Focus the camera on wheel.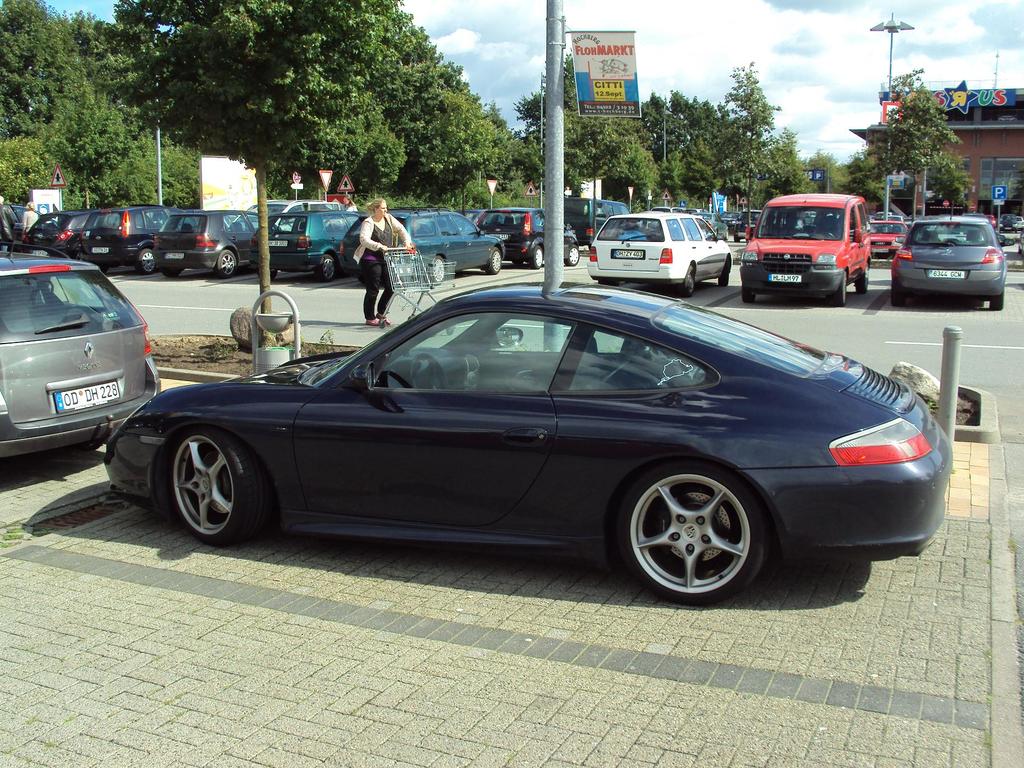
Focus region: 828, 270, 846, 307.
